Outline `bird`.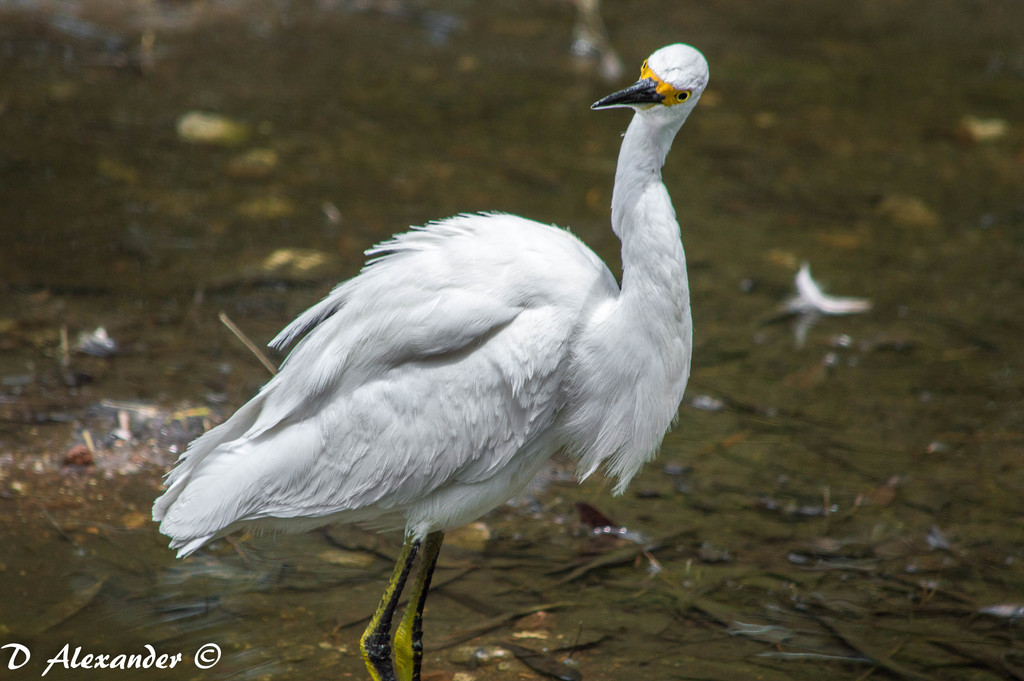
Outline: left=141, top=40, right=716, bottom=680.
